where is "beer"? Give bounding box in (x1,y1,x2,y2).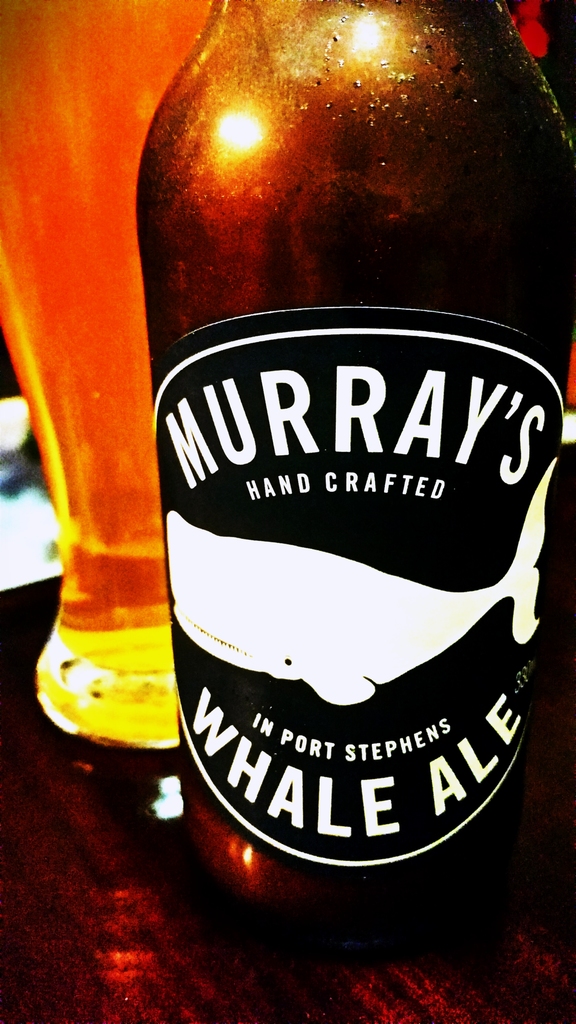
(0,0,212,725).
